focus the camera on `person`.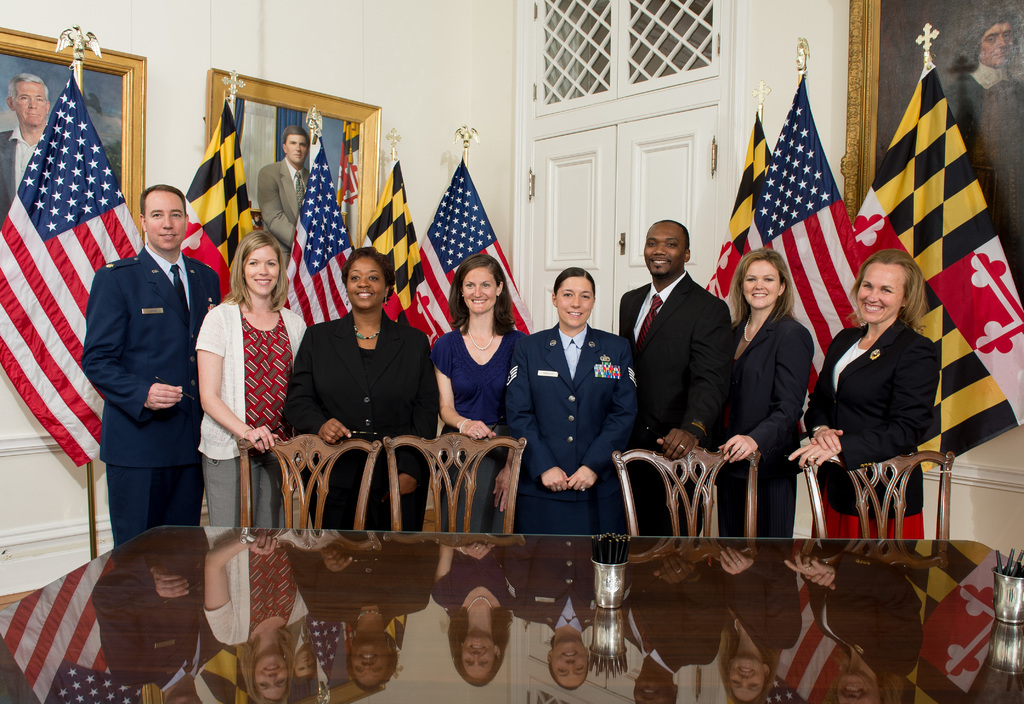
Focus region: bbox(81, 158, 201, 573).
